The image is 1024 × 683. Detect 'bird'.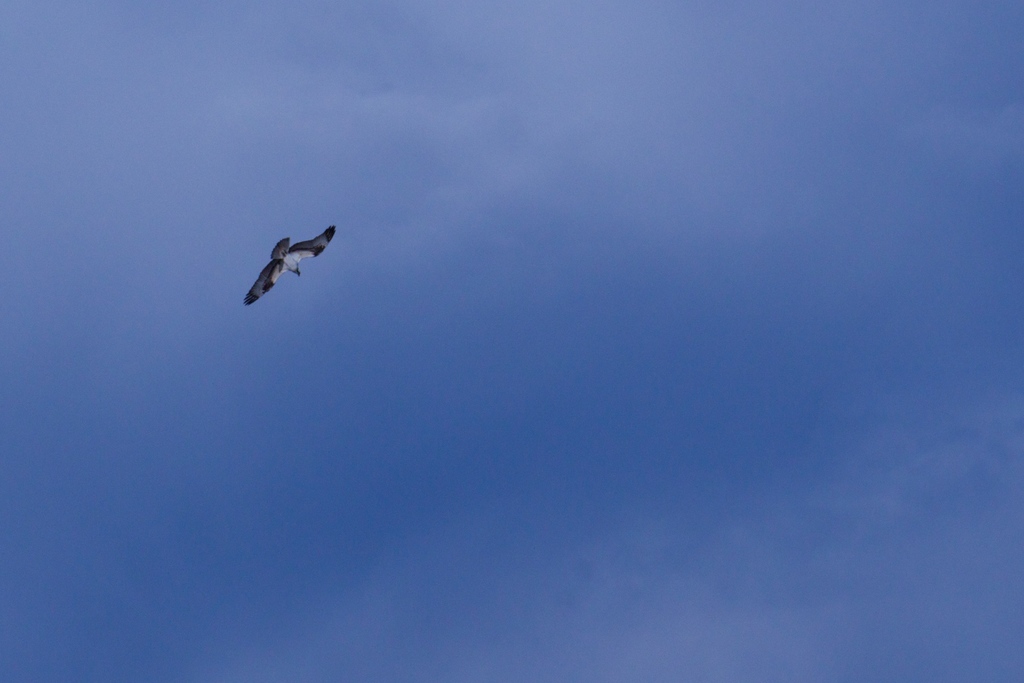
Detection: crop(234, 221, 336, 309).
